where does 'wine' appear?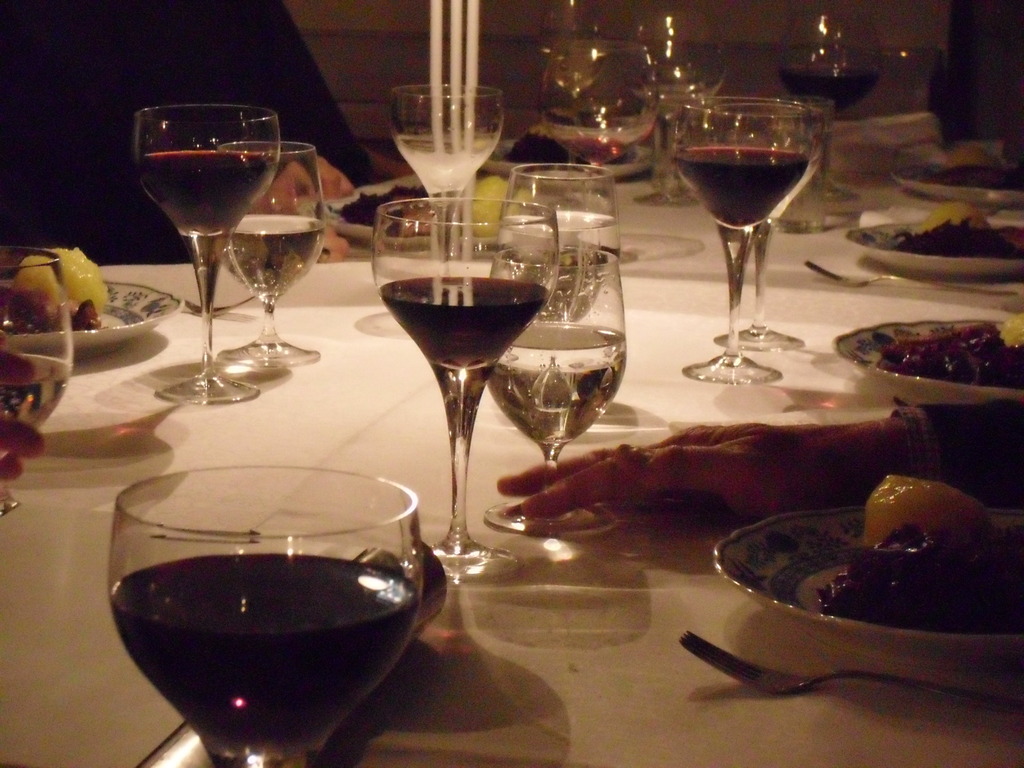
Appears at bbox=(142, 155, 280, 248).
